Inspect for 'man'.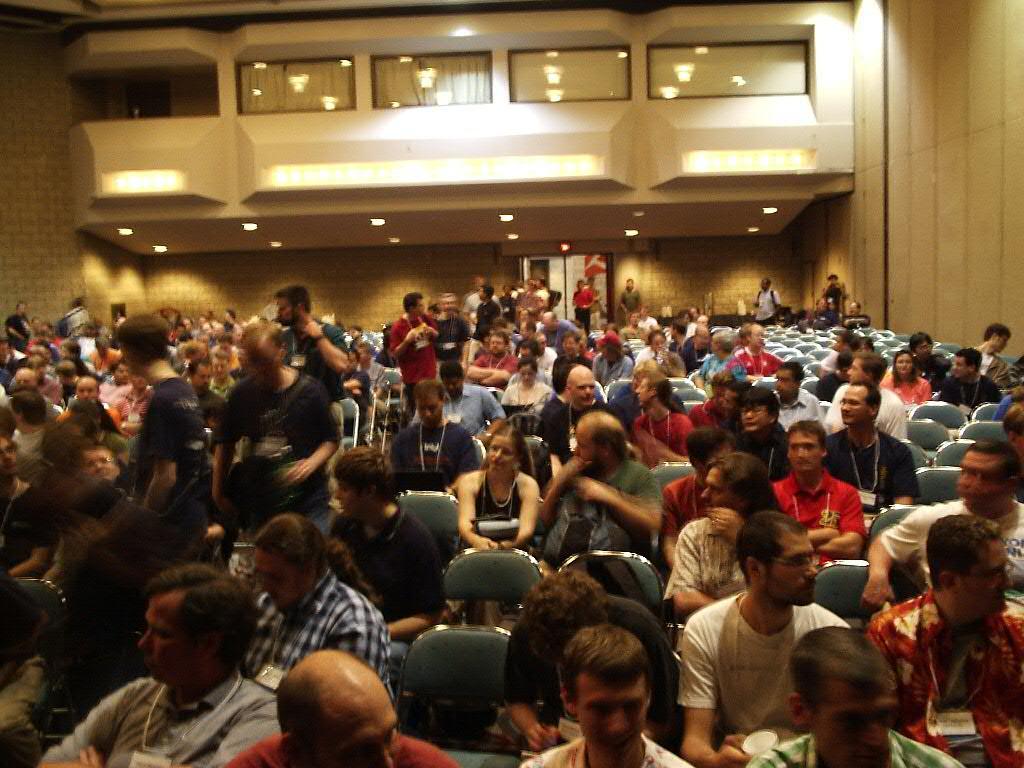
Inspection: 547 331 598 388.
